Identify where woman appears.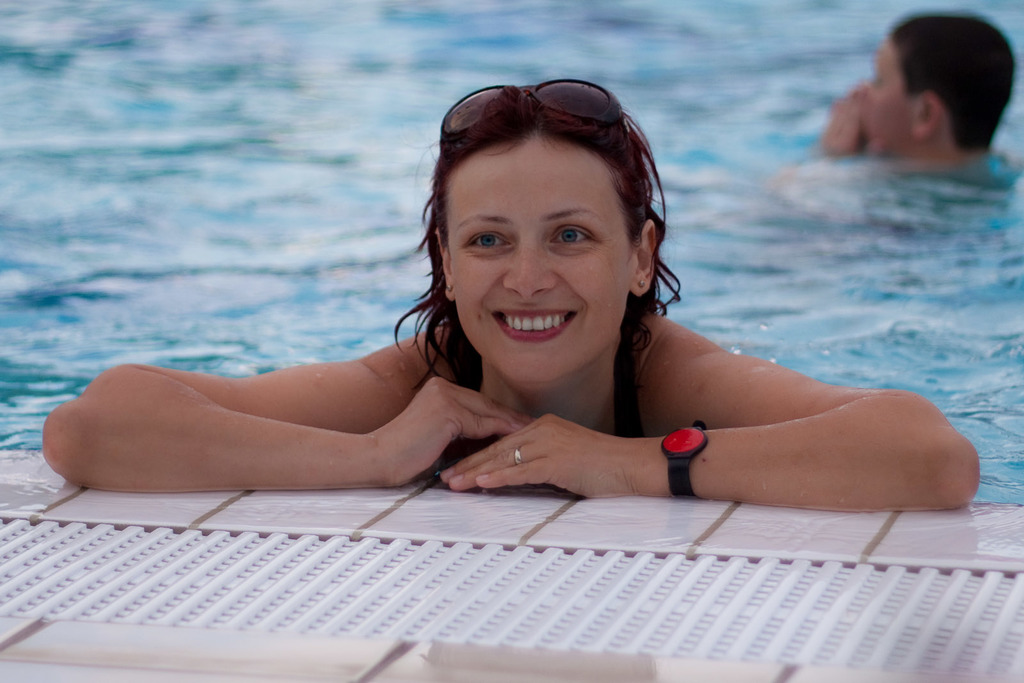
Appears at box=[41, 80, 980, 511].
